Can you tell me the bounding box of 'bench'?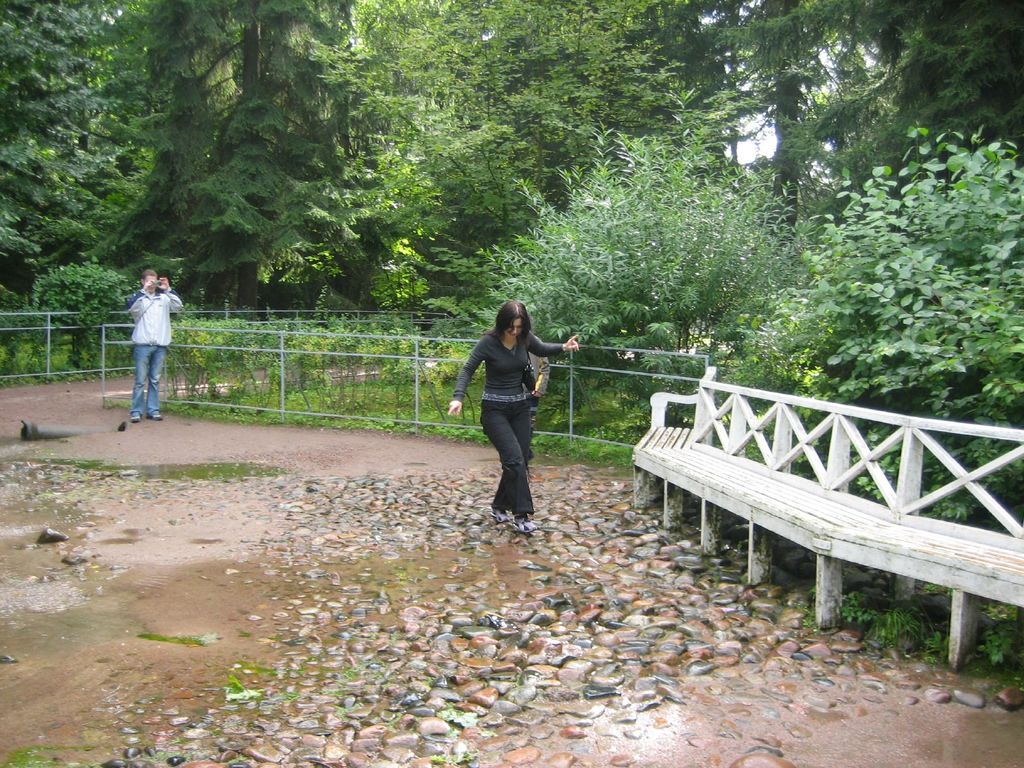
x1=632, y1=364, x2=1023, y2=675.
